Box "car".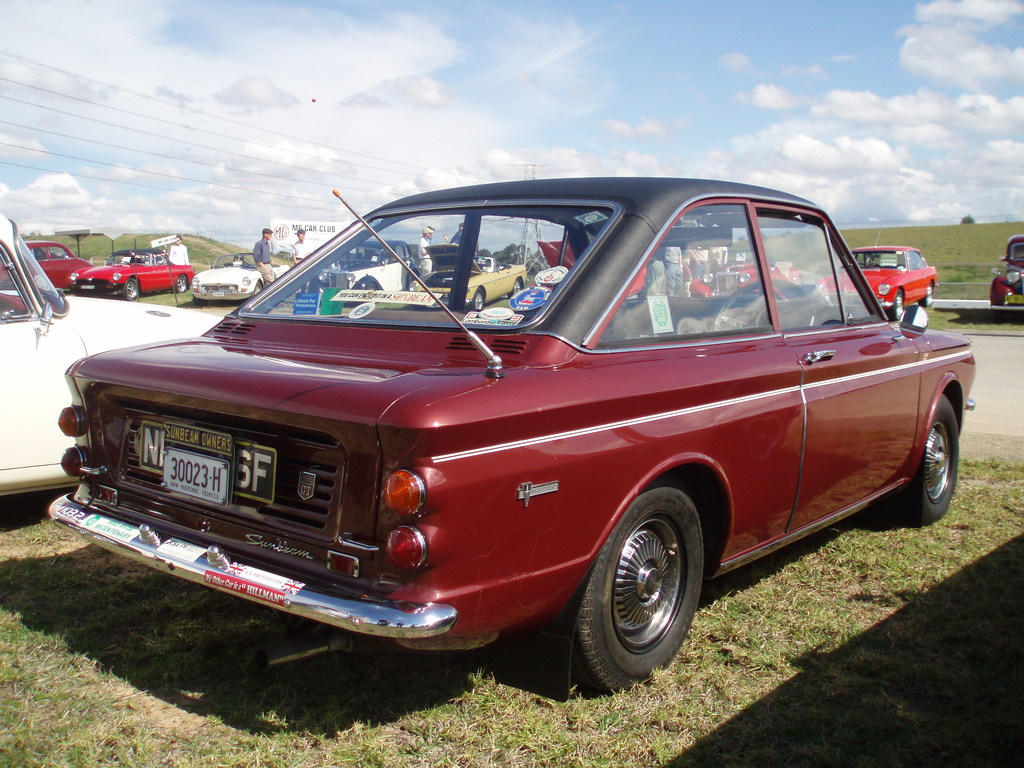
rect(0, 212, 223, 497).
